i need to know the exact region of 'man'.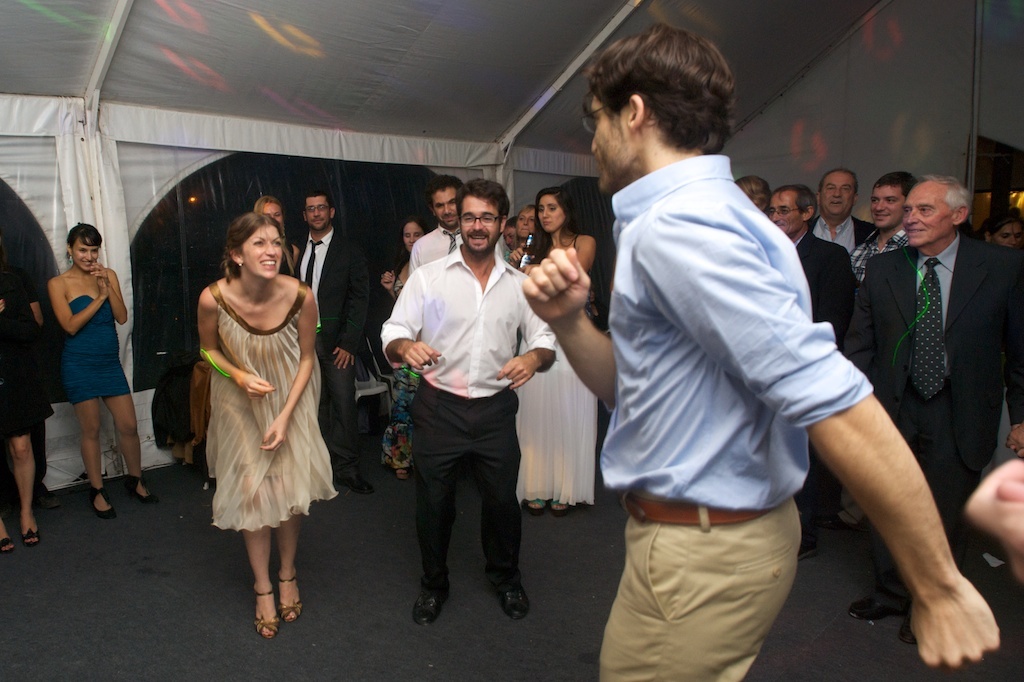
Region: detection(380, 174, 559, 625).
